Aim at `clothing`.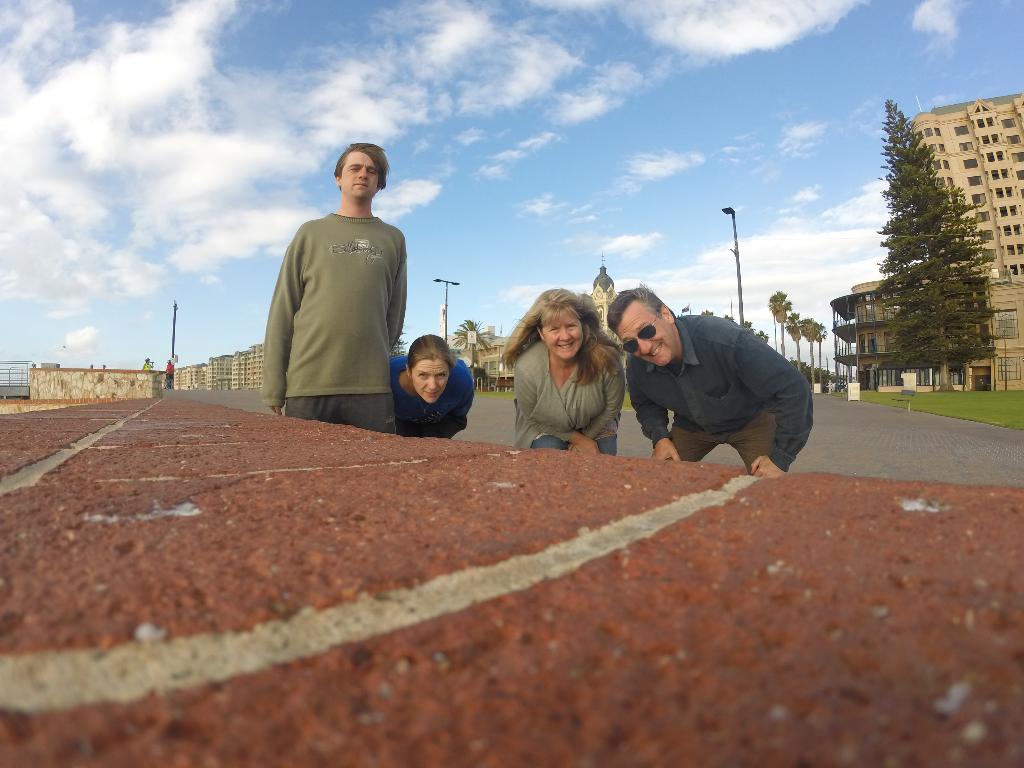
Aimed at left=508, top=336, right=618, bottom=452.
